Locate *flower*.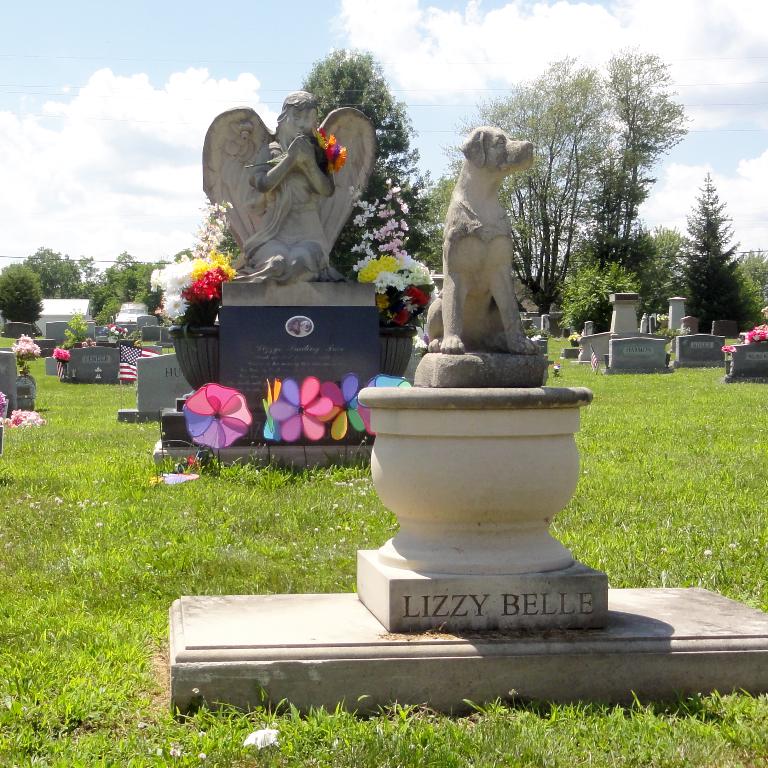
Bounding box: 187:452:200:468.
